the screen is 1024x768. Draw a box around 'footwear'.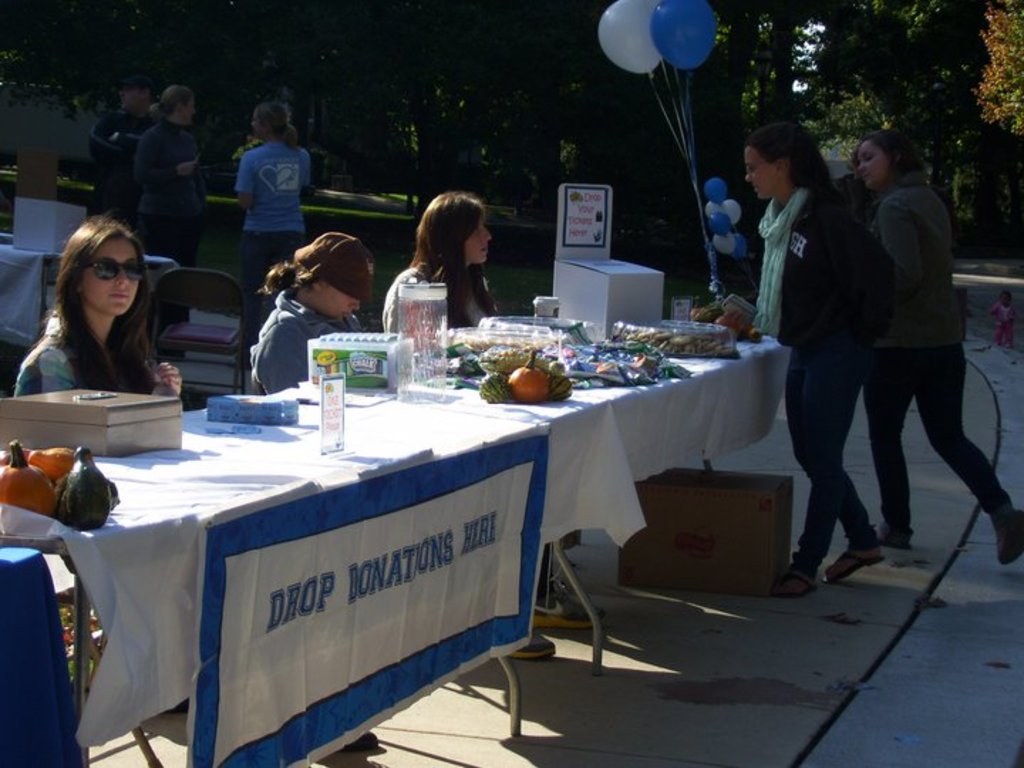
BBox(878, 519, 909, 549).
